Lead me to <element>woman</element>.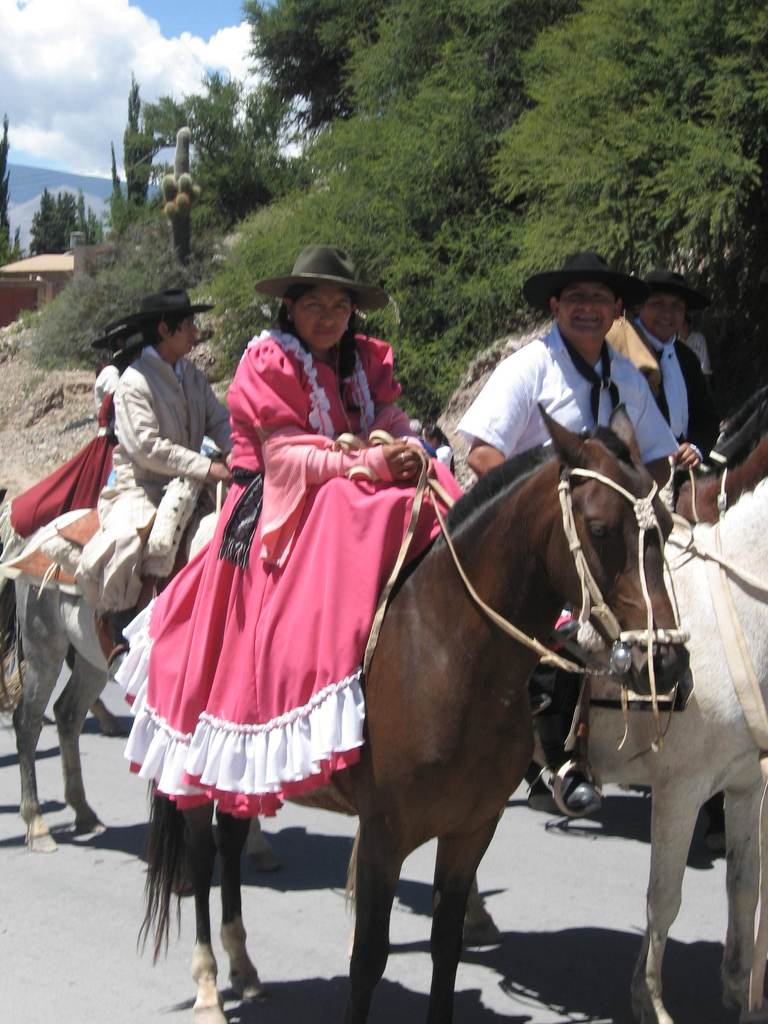
Lead to [x1=145, y1=241, x2=454, y2=854].
